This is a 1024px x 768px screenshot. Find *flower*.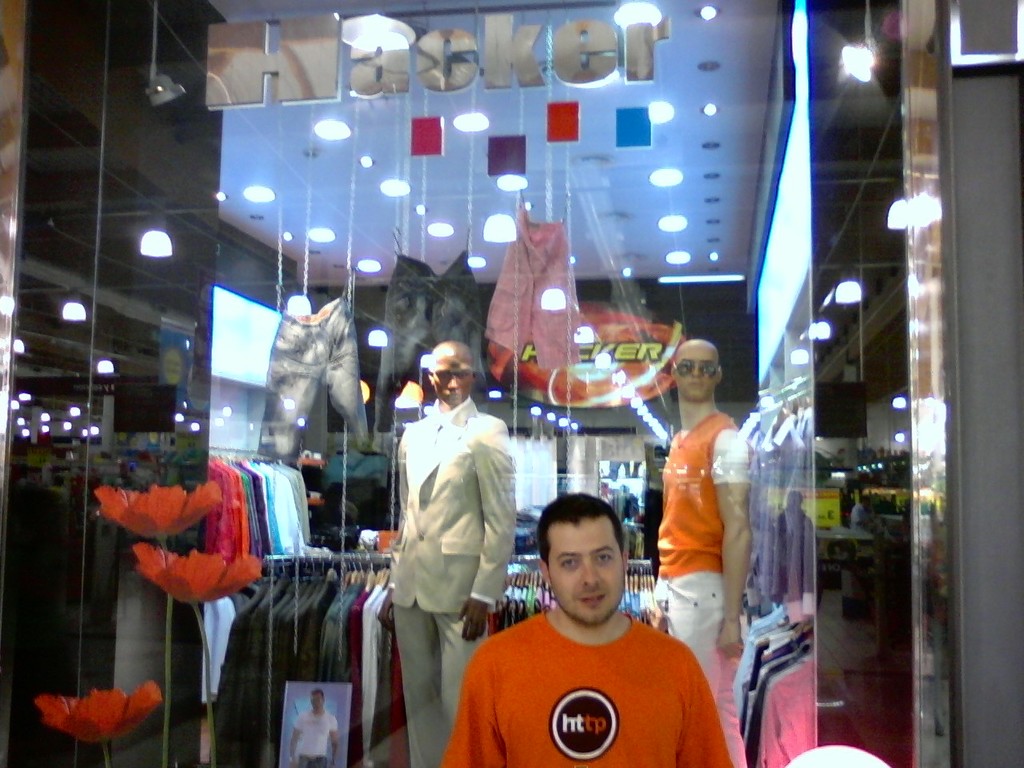
Bounding box: 94 478 224 538.
